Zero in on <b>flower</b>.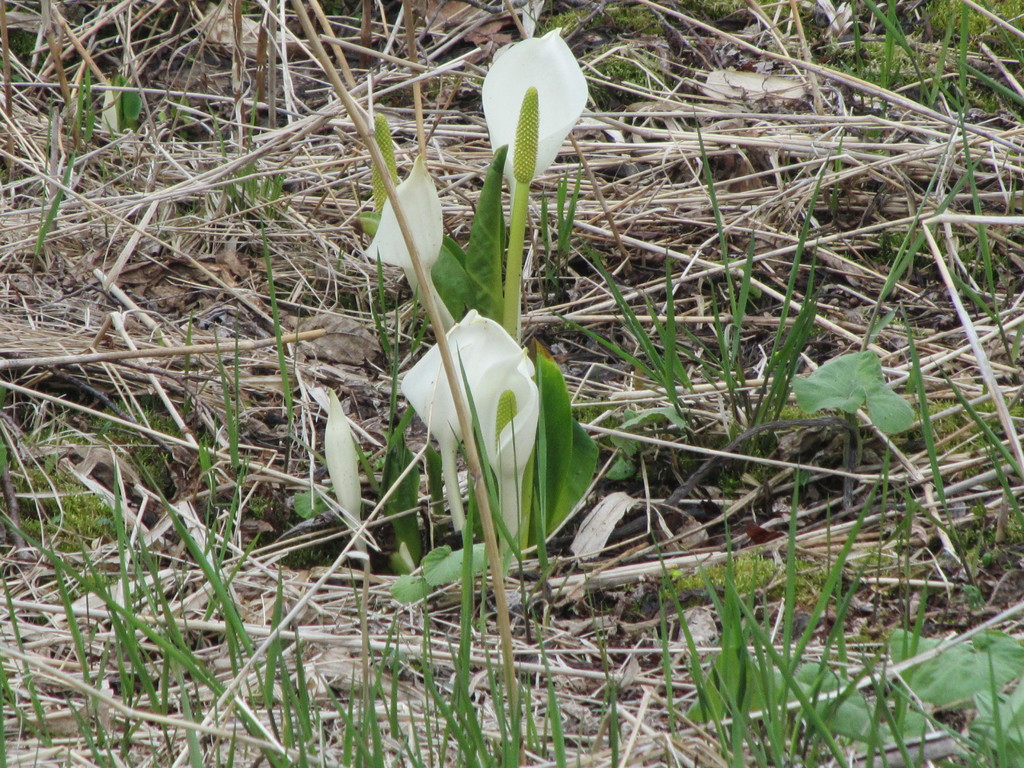
Zeroed in: <bbox>463, 352, 557, 564</bbox>.
